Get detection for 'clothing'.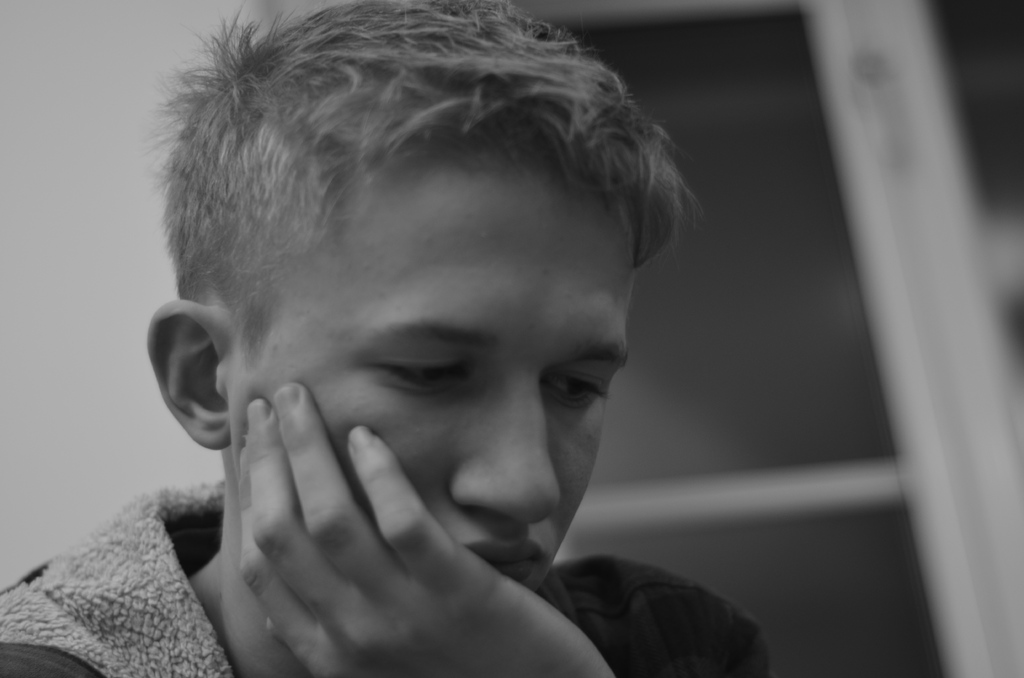
Detection: {"x1": 0, "y1": 478, "x2": 775, "y2": 677}.
